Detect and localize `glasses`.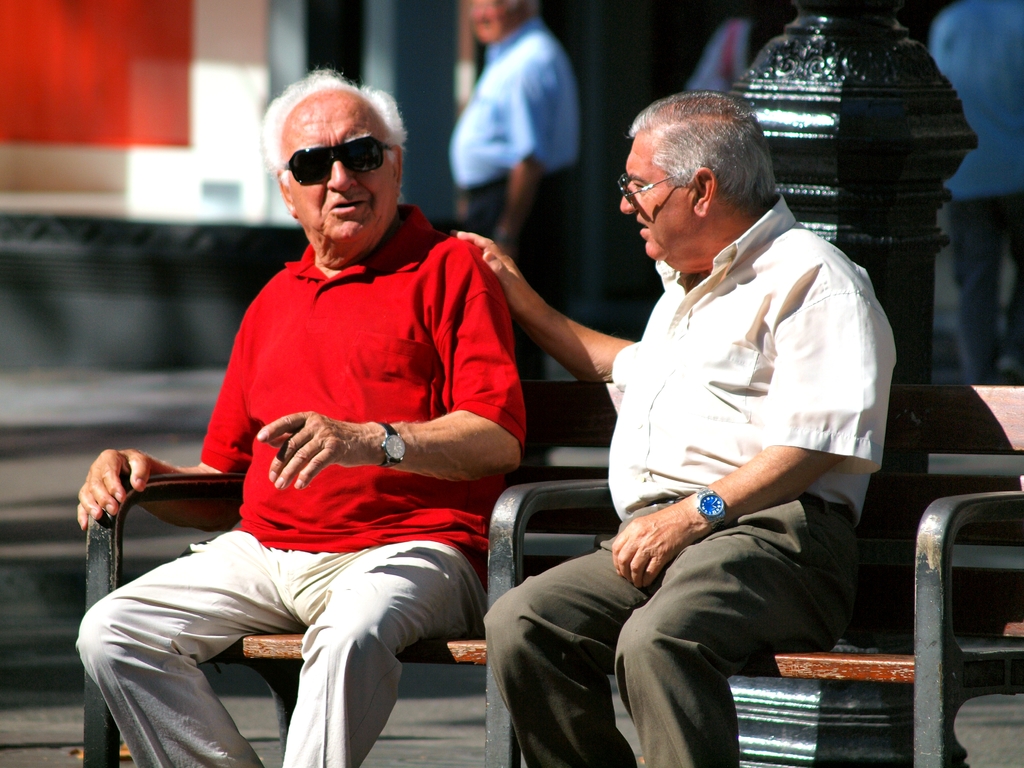
Localized at l=609, t=171, r=698, b=207.
